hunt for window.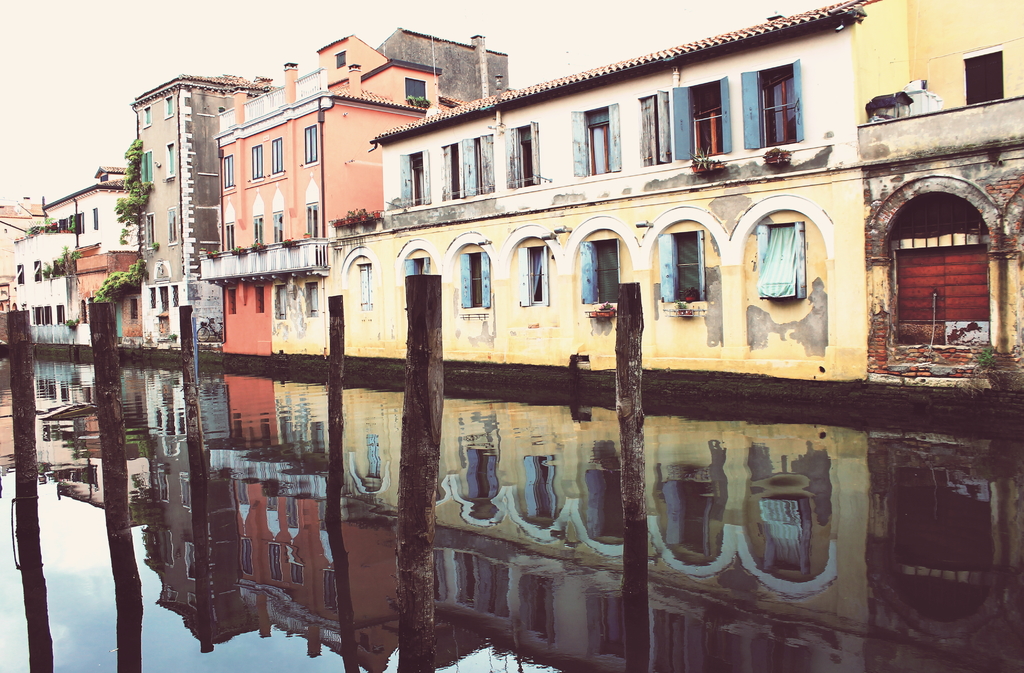
Hunted down at (left=56, top=306, right=65, bottom=321).
